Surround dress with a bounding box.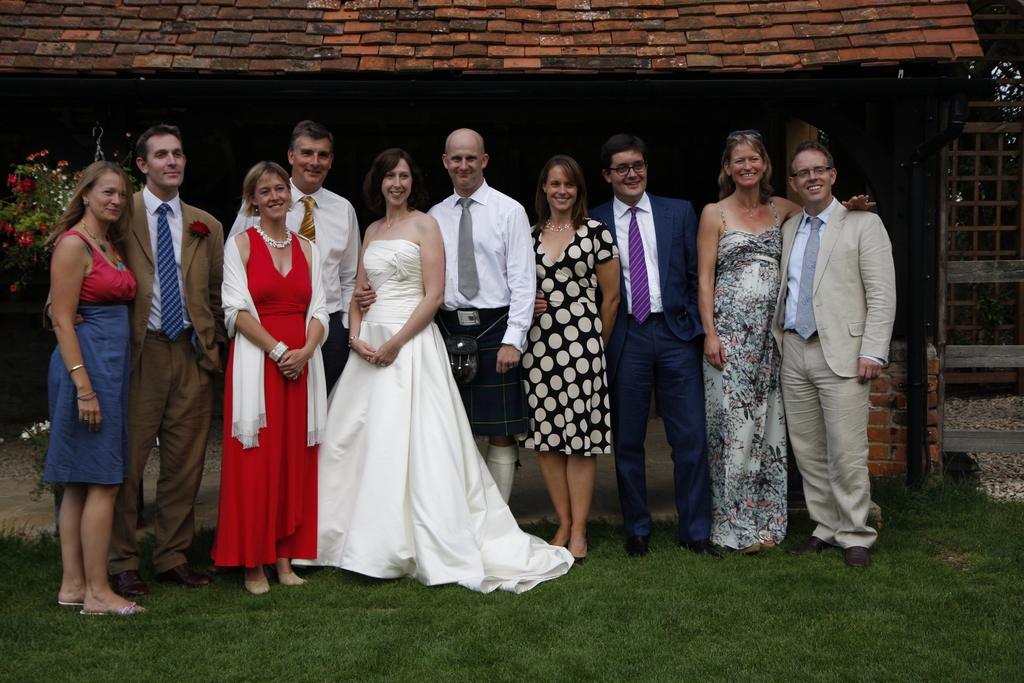
bbox(291, 236, 576, 597).
